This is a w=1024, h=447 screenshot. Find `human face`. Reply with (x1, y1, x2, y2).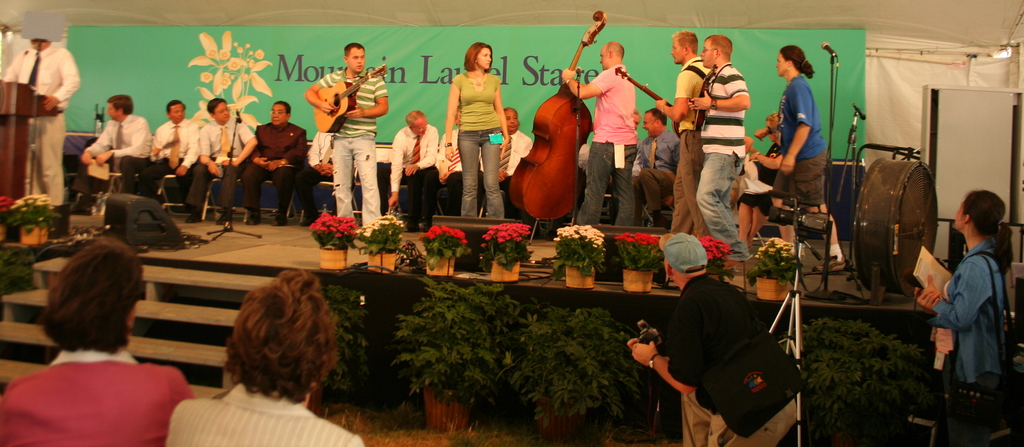
(954, 197, 965, 231).
